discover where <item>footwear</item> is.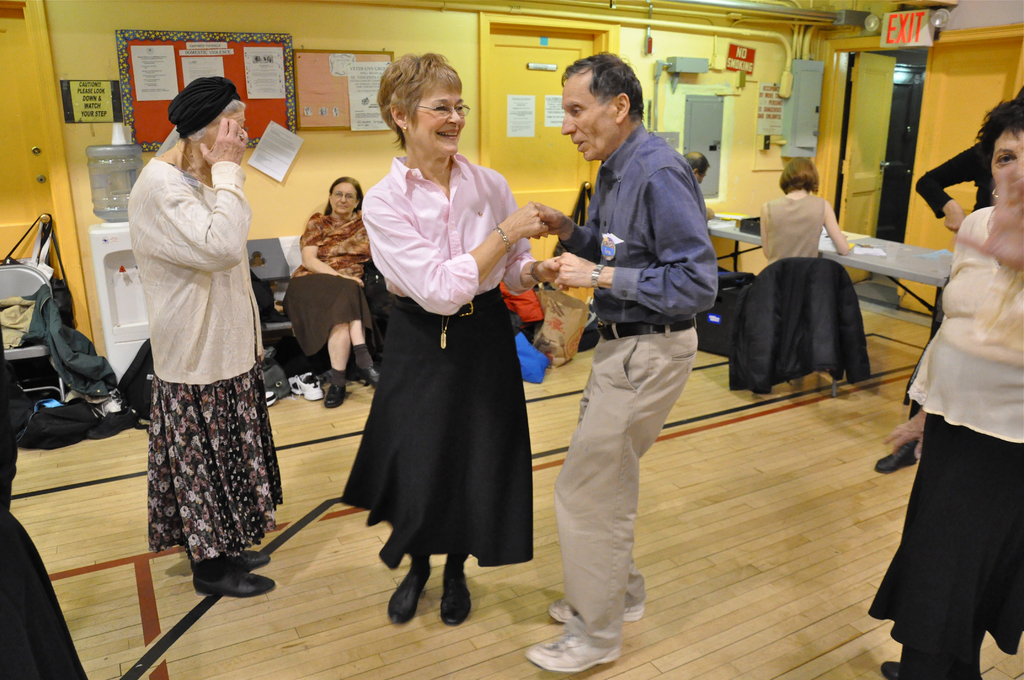
Discovered at select_region(529, 628, 620, 674).
